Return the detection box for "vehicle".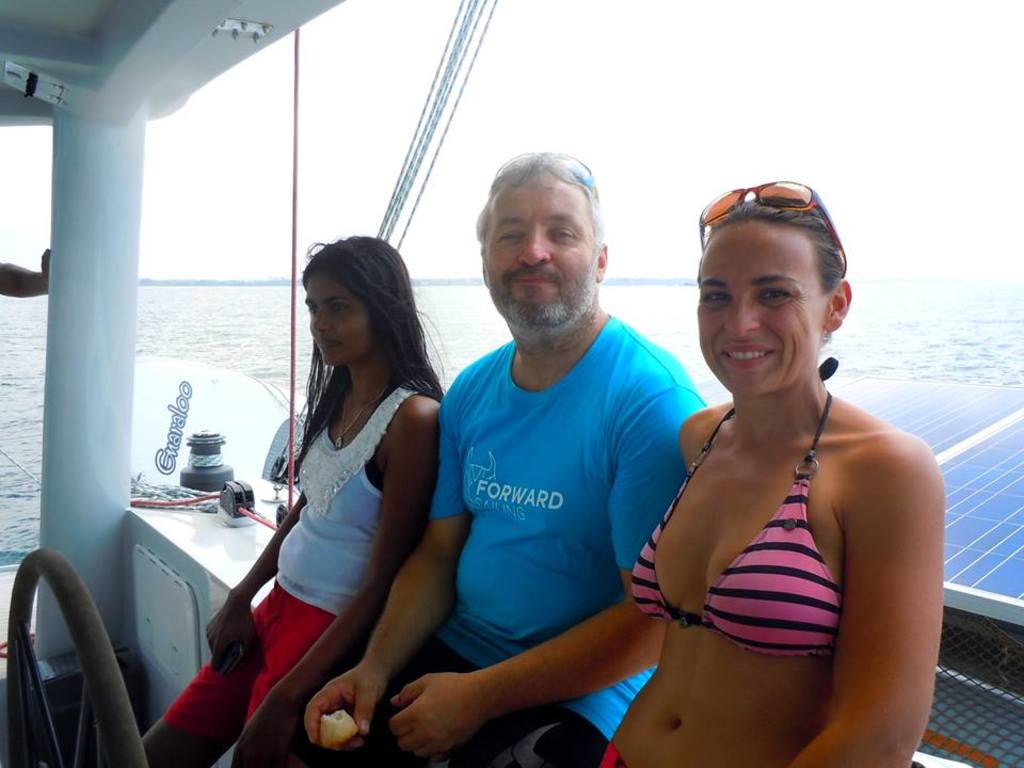
[0, 0, 1023, 767].
